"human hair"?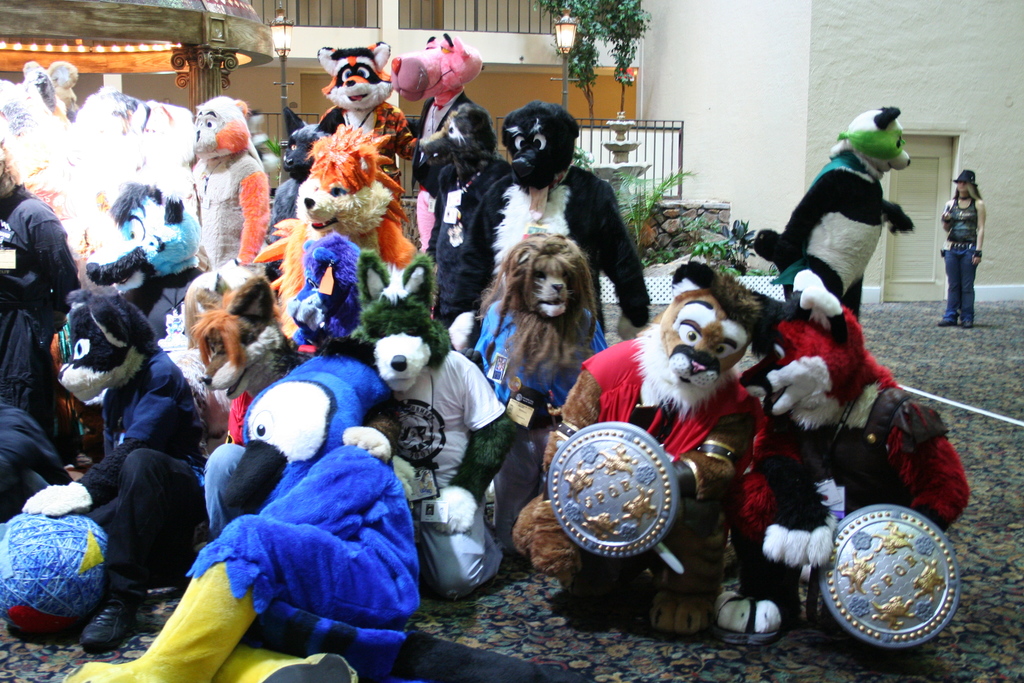
rect(952, 181, 984, 201)
